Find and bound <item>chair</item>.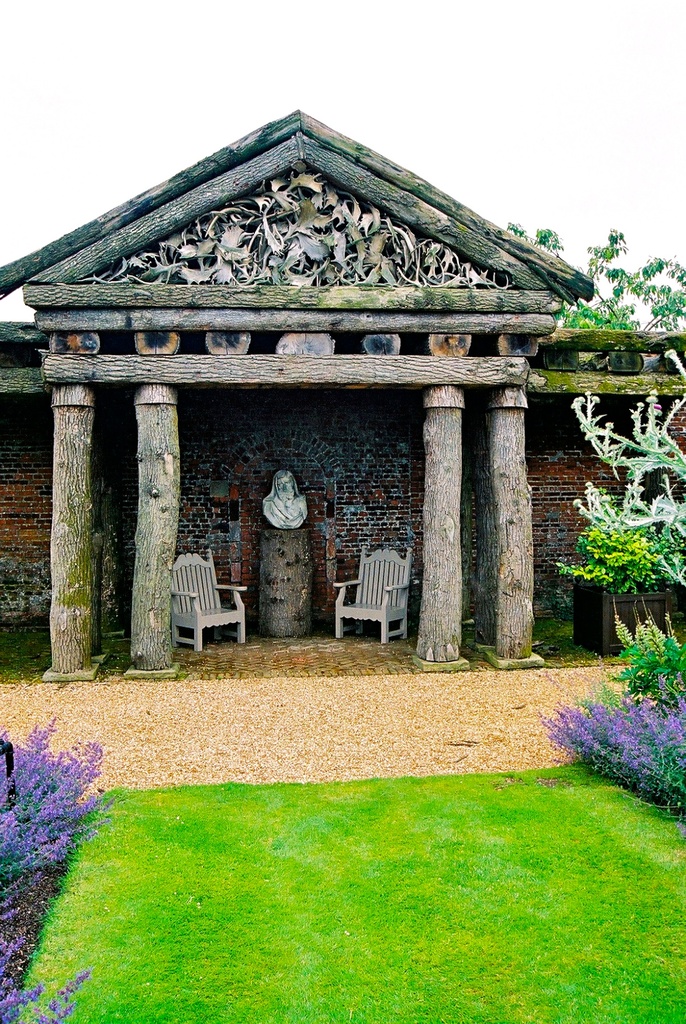
Bound: x1=159, y1=550, x2=235, y2=649.
